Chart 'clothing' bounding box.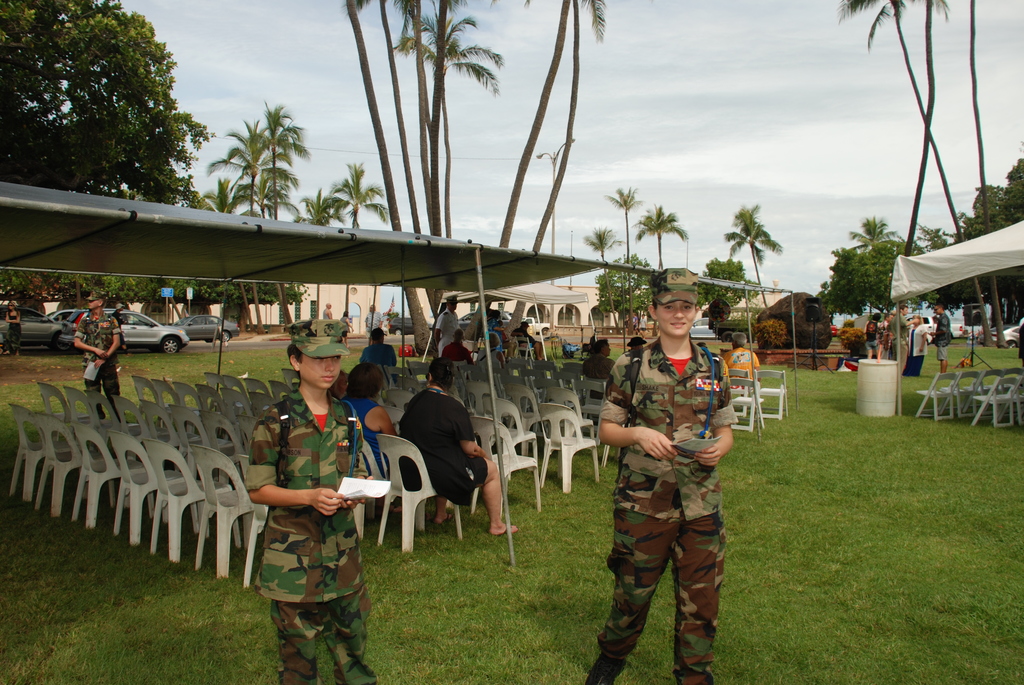
Charted: <box>7,311,21,350</box>.
